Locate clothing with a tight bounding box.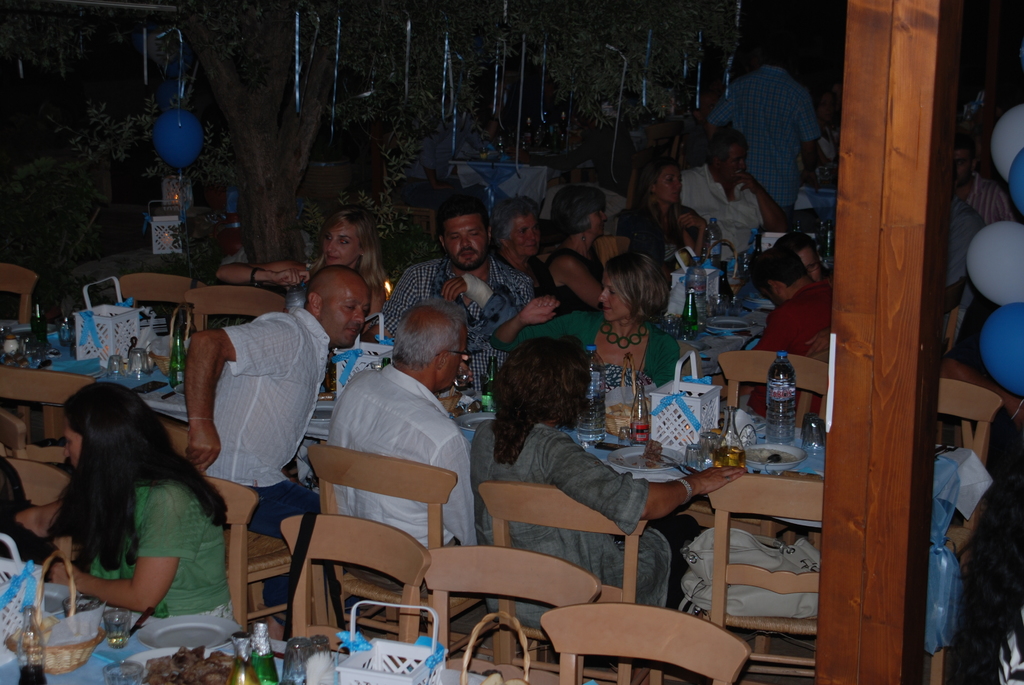
(x1=714, y1=280, x2=836, y2=422).
